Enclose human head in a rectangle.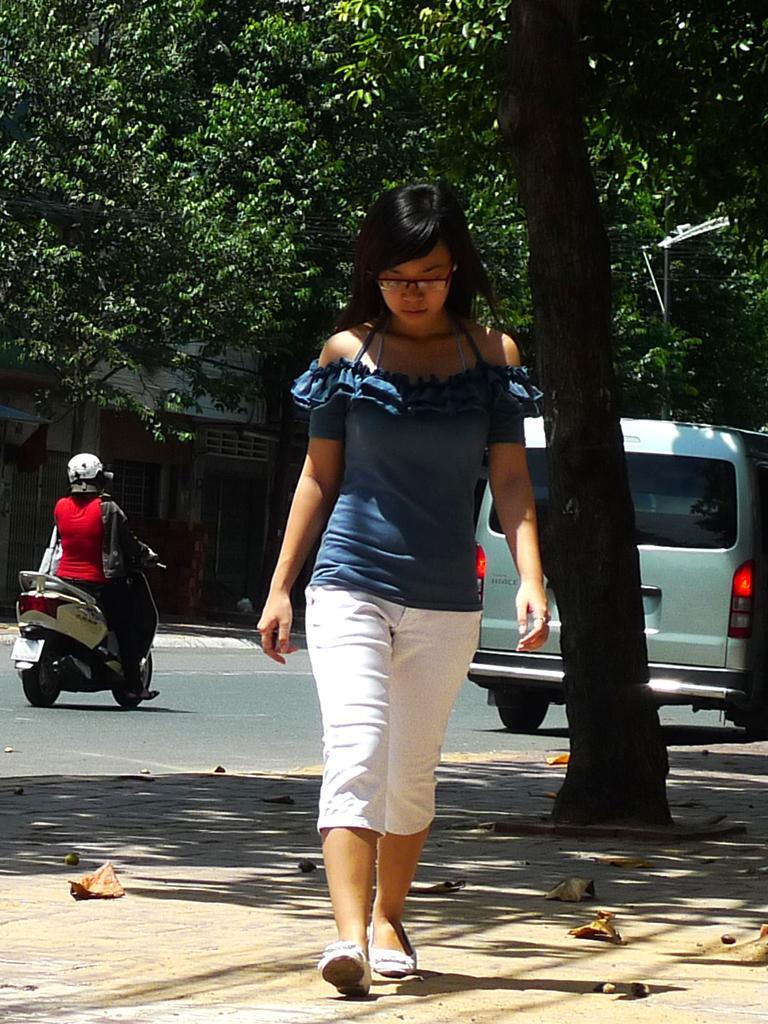
box(64, 447, 114, 497).
